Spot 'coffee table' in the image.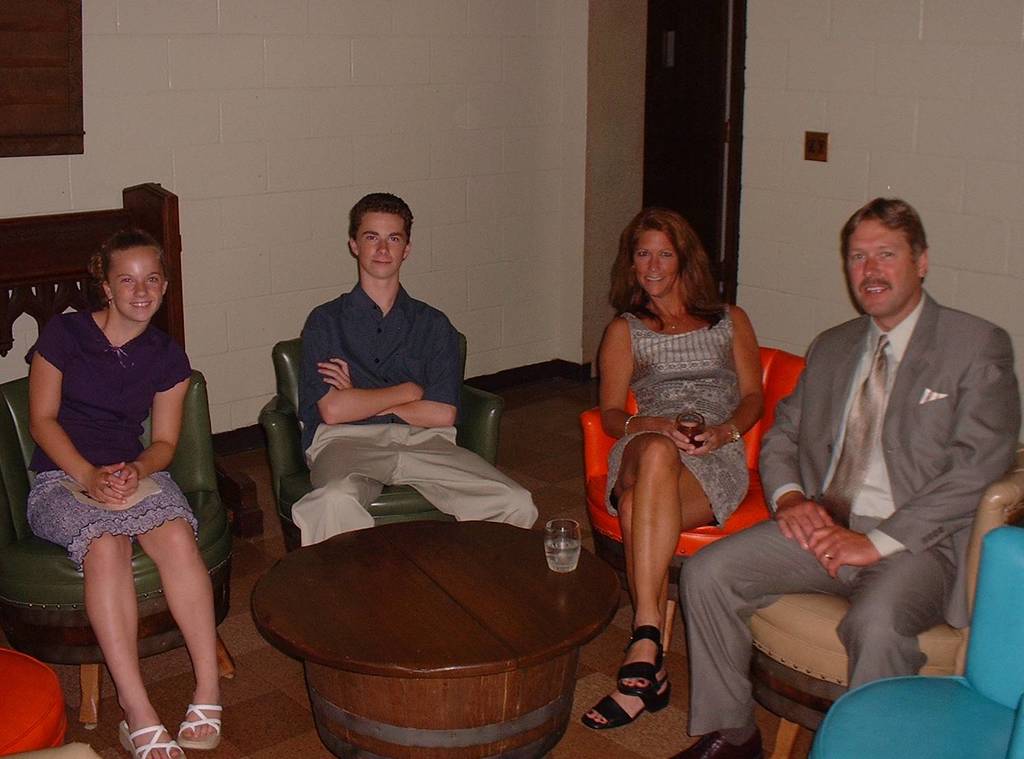
'coffee table' found at [x1=260, y1=507, x2=619, y2=758].
